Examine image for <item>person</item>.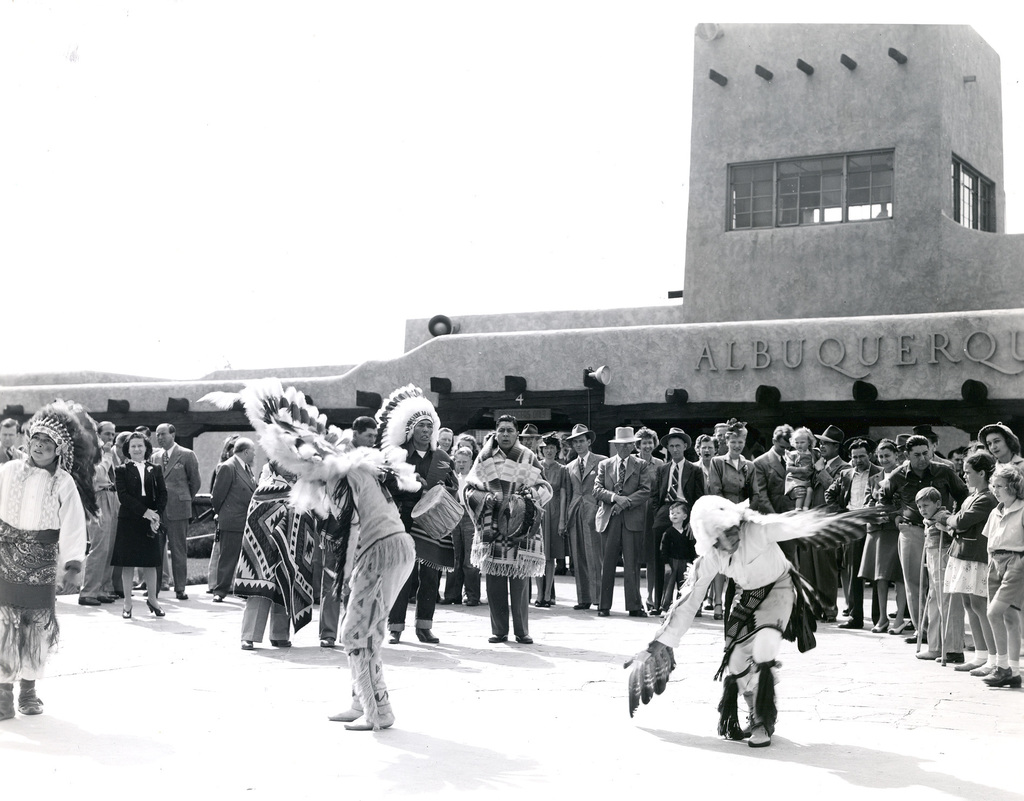
Examination result: locate(206, 441, 260, 607).
